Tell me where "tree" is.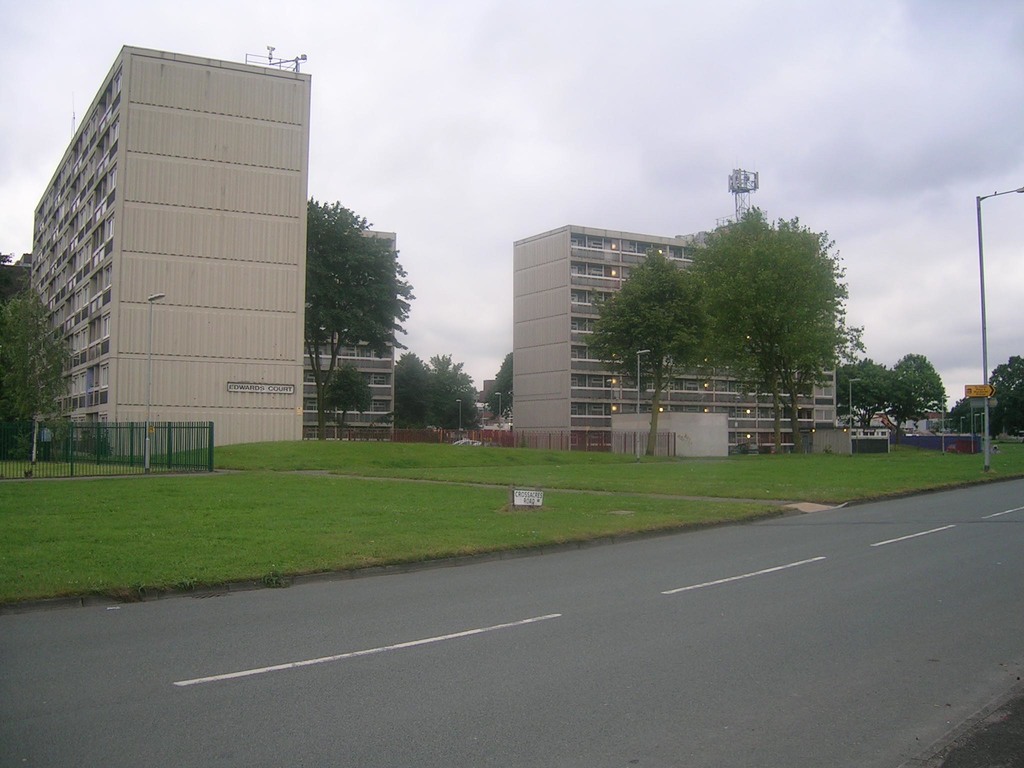
"tree" is at {"x1": 584, "y1": 247, "x2": 718, "y2": 459}.
